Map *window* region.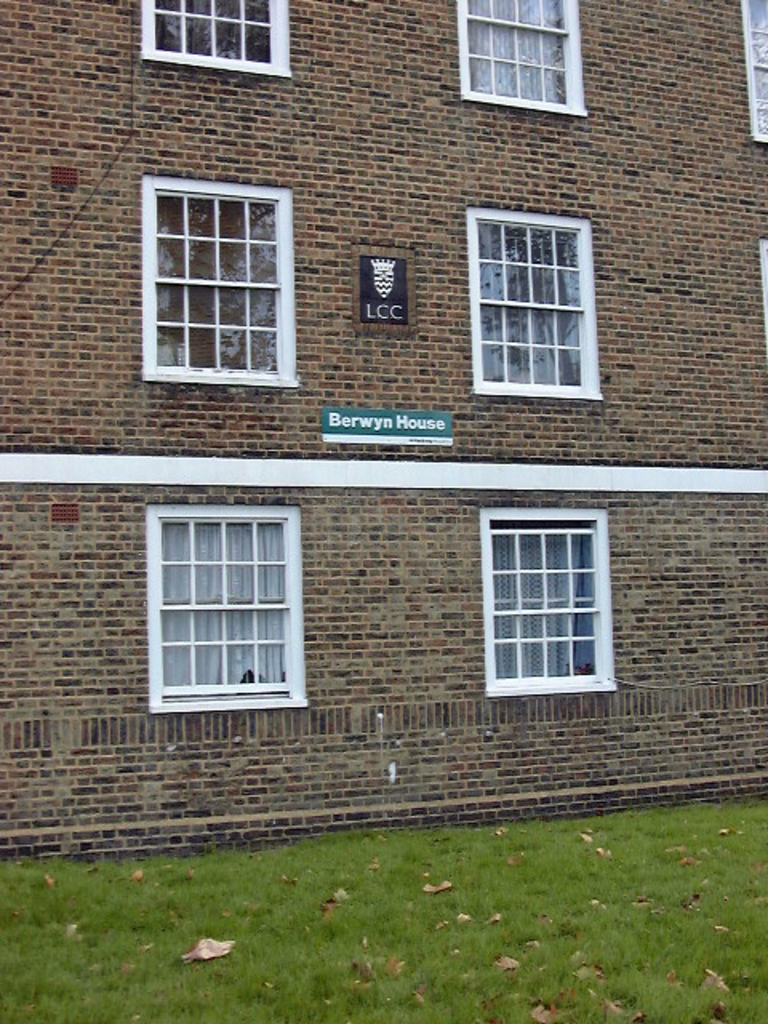
Mapped to bbox=(464, 514, 613, 702).
